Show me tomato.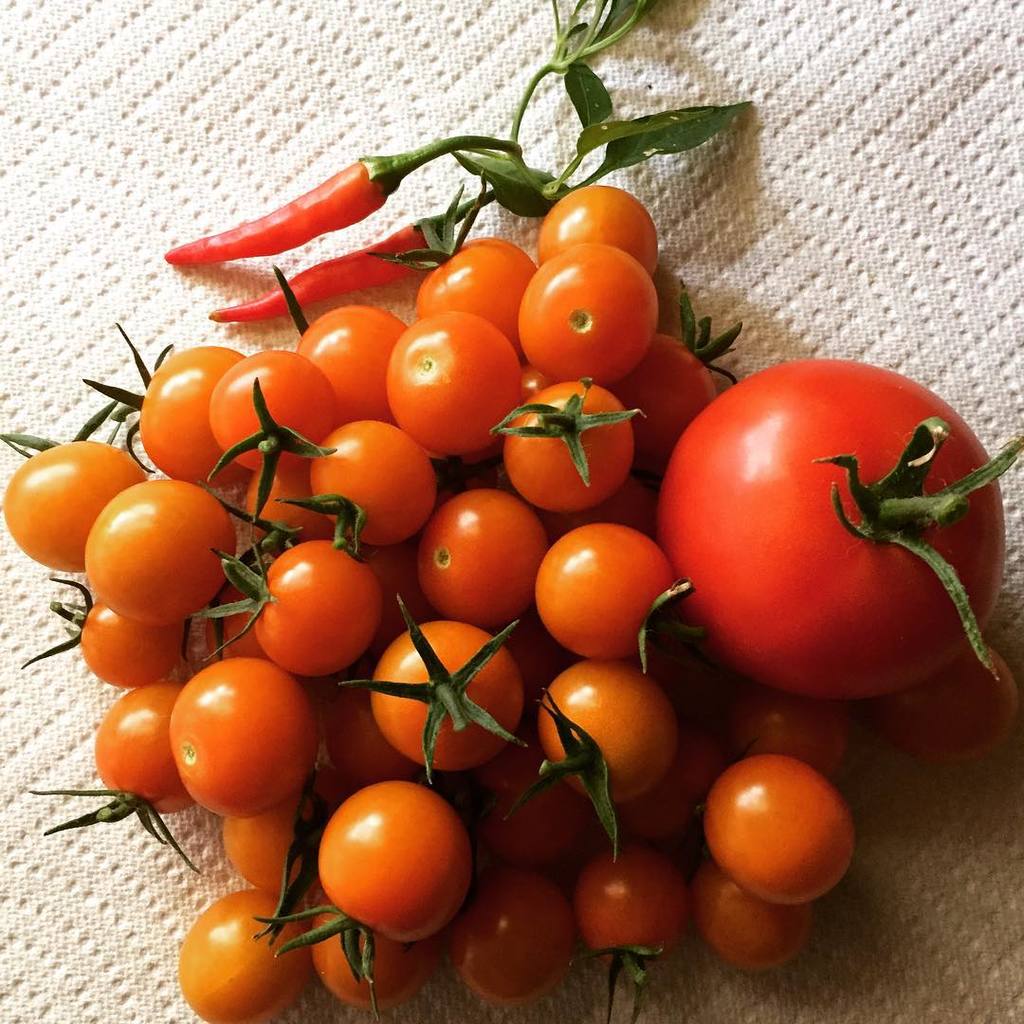
tomato is here: pyautogui.locateOnScreen(84, 323, 244, 472).
